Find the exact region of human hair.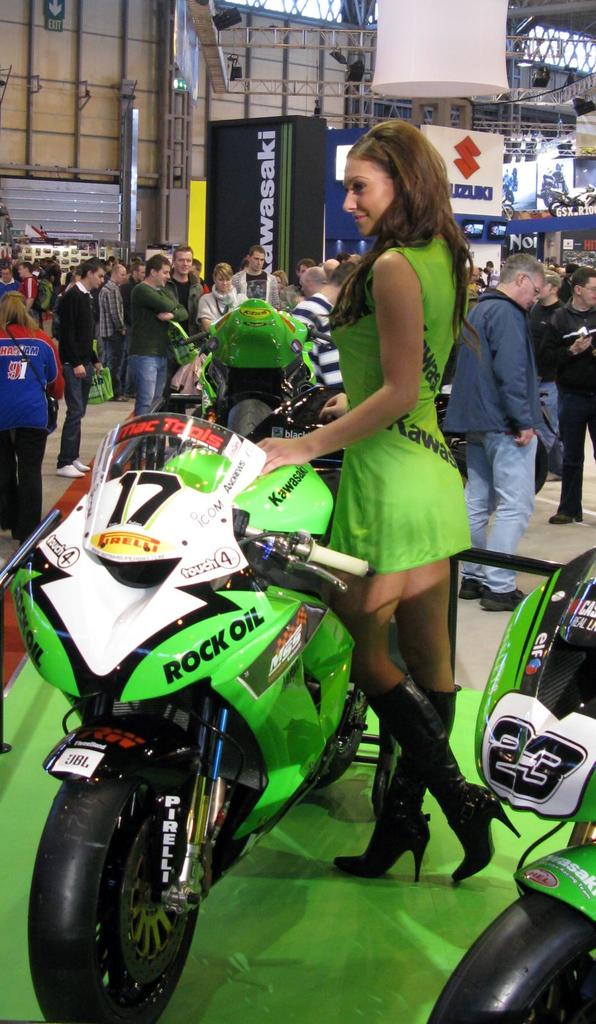
Exact region: <bbox>144, 254, 174, 277</bbox>.
